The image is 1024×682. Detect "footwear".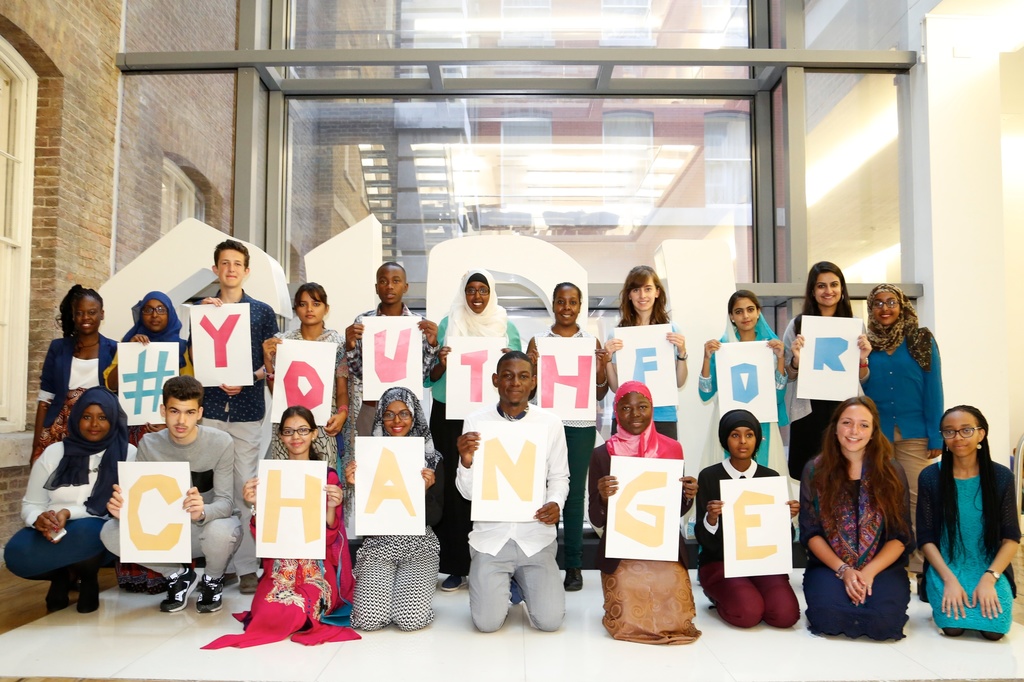
Detection: region(74, 571, 97, 617).
